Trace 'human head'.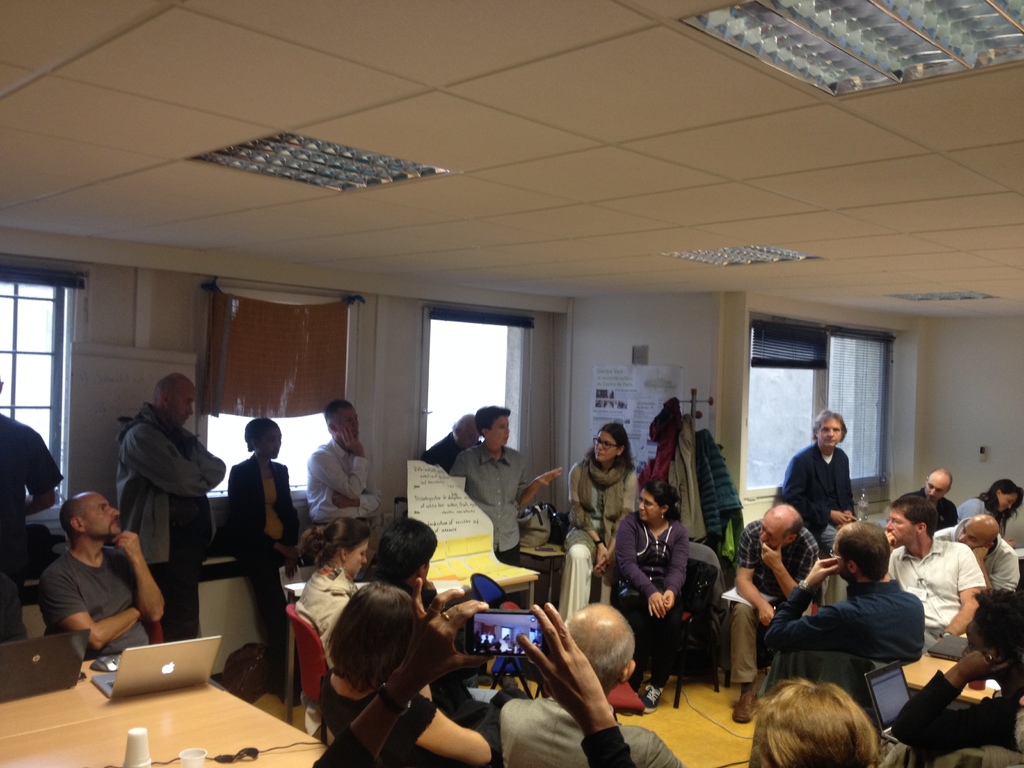
Traced to [756, 502, 804, 547].
